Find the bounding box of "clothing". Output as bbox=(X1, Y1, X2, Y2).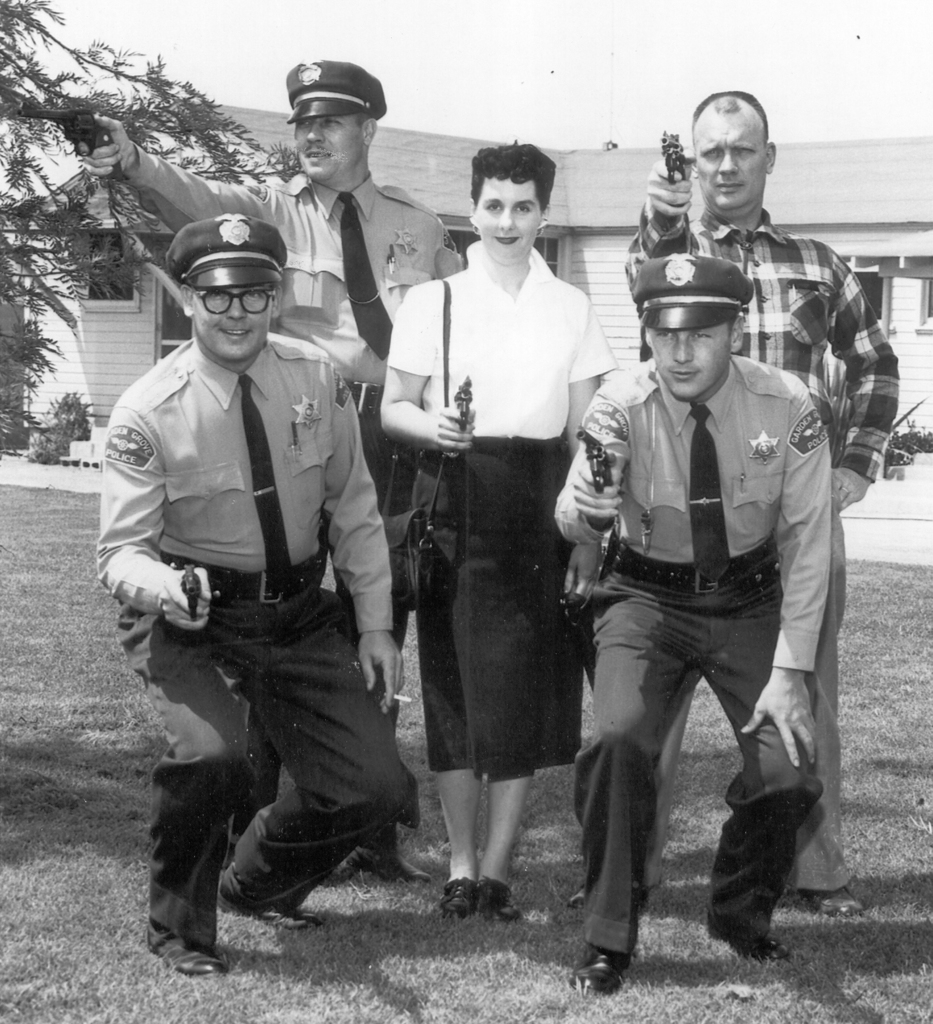
bbox=(107, 146, 461, 834).
